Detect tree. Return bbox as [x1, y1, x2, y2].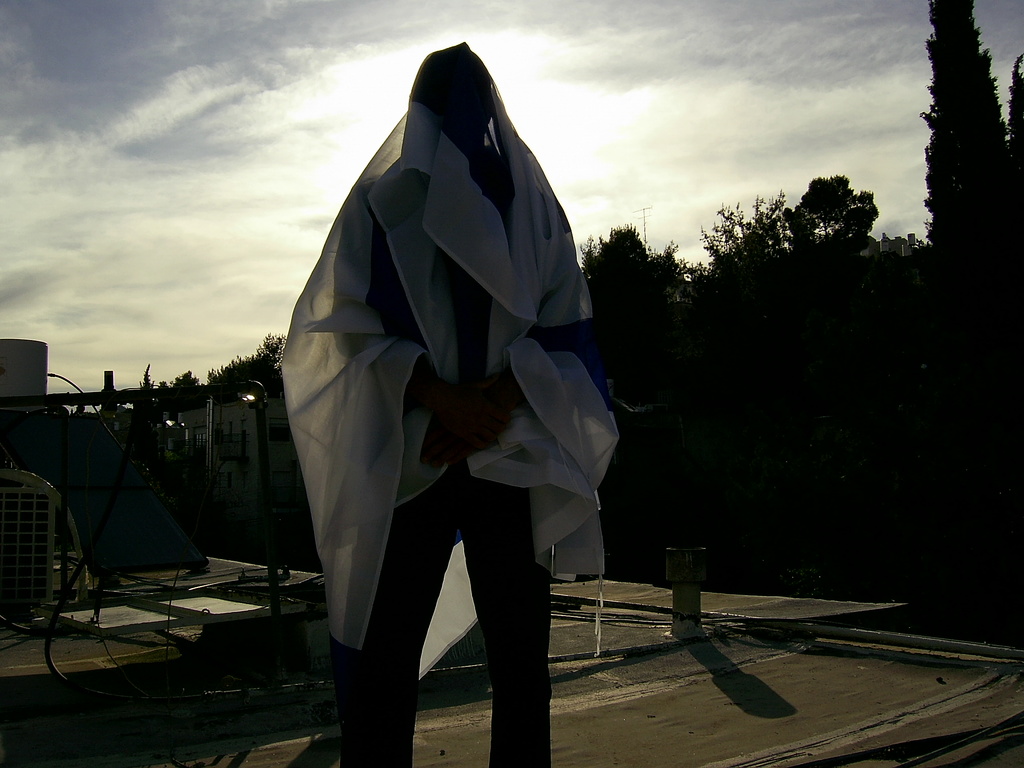
[1005, 45, 1023, 173].
